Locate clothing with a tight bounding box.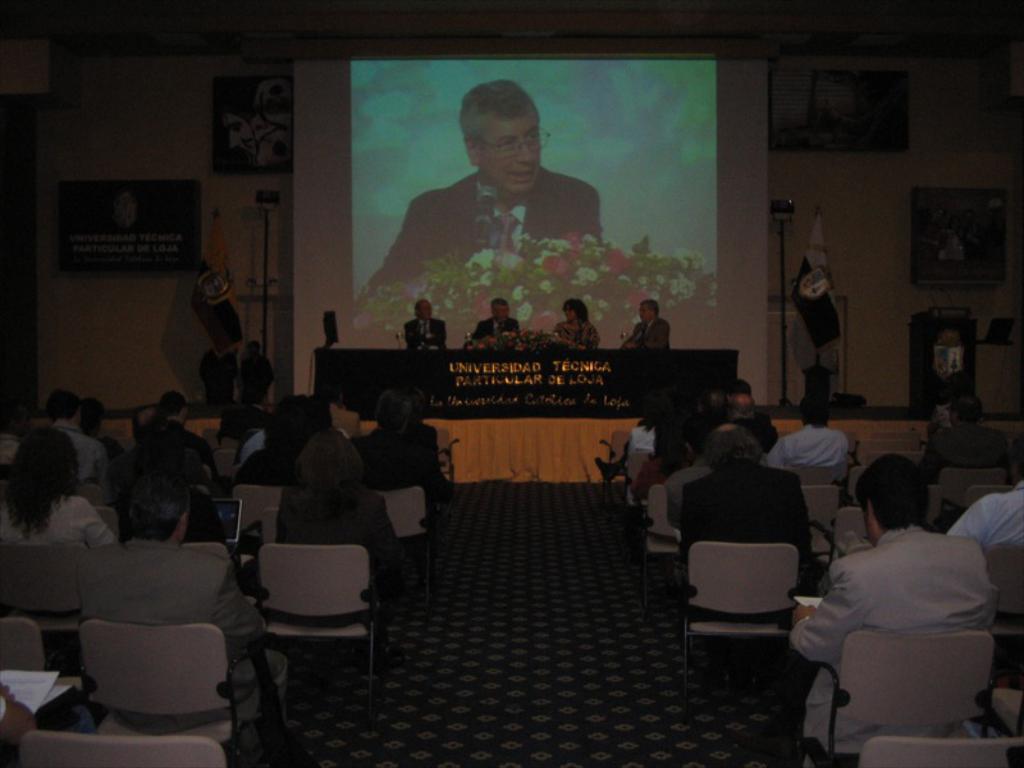
[left=549, top=320, right=599, bottom=352].
